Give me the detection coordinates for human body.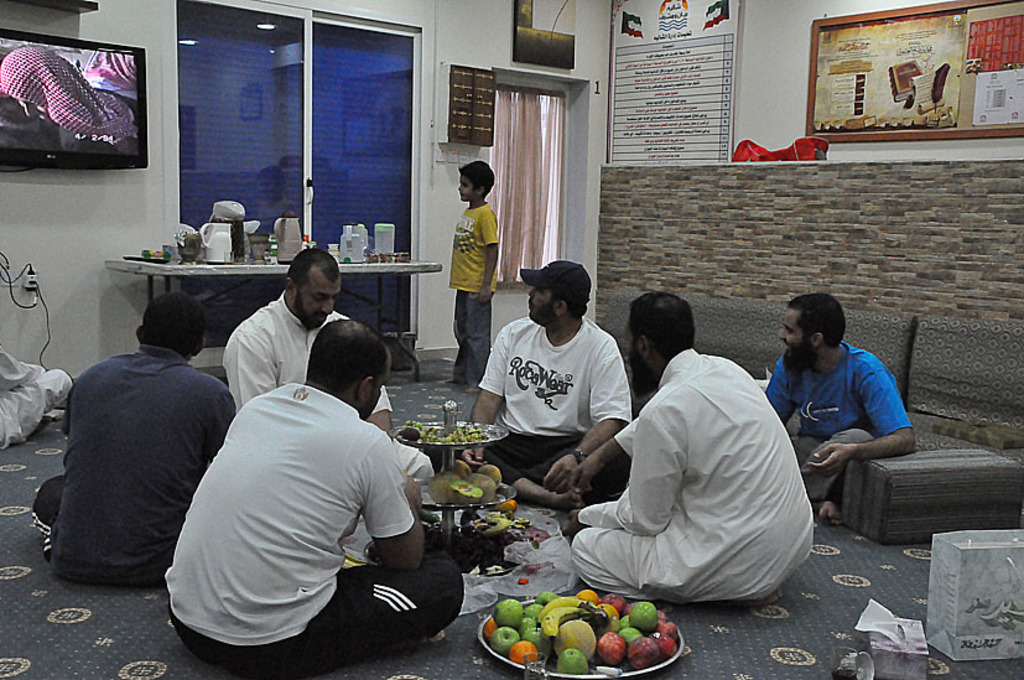
219:248:394:431.
